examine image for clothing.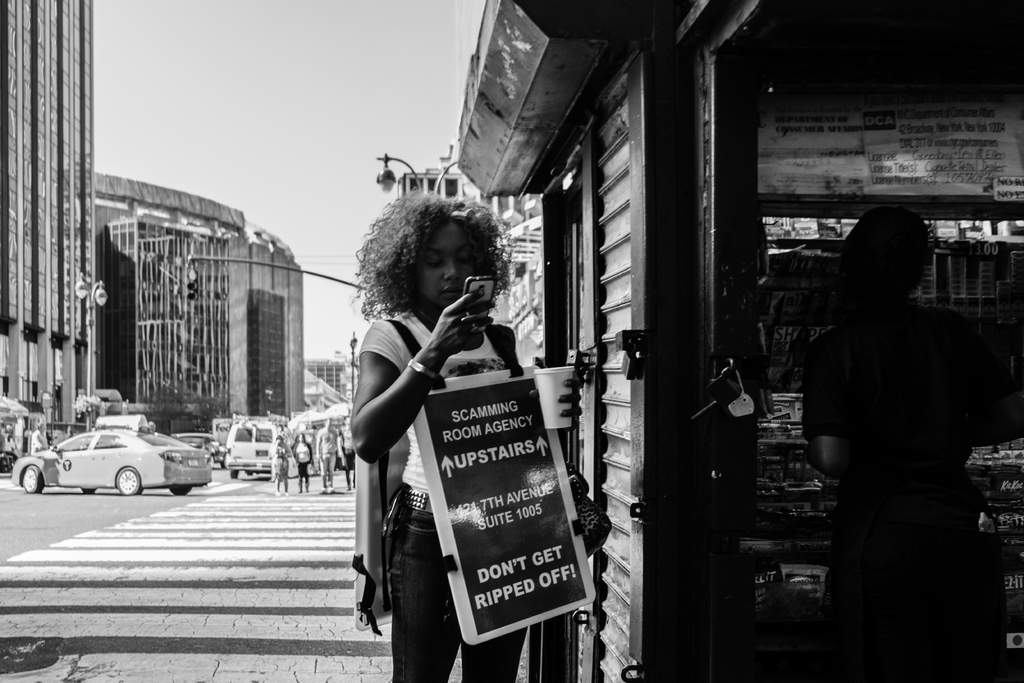
Examination result: <bbox>315, 425, 339, 487</bbox>.
